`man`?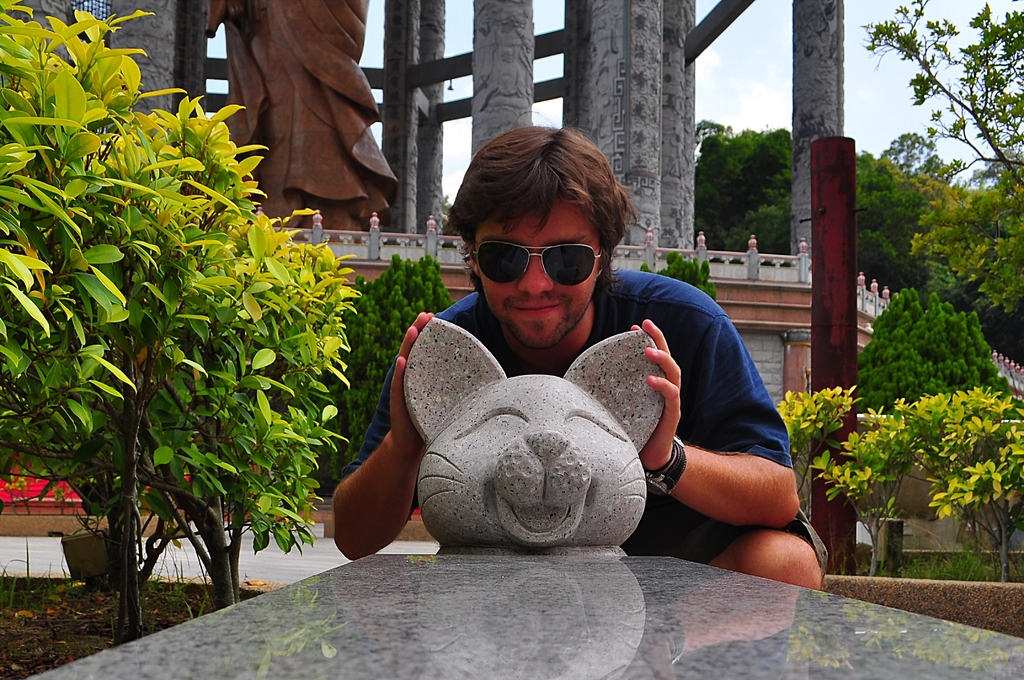
crop(272, 143, 823, 597)
